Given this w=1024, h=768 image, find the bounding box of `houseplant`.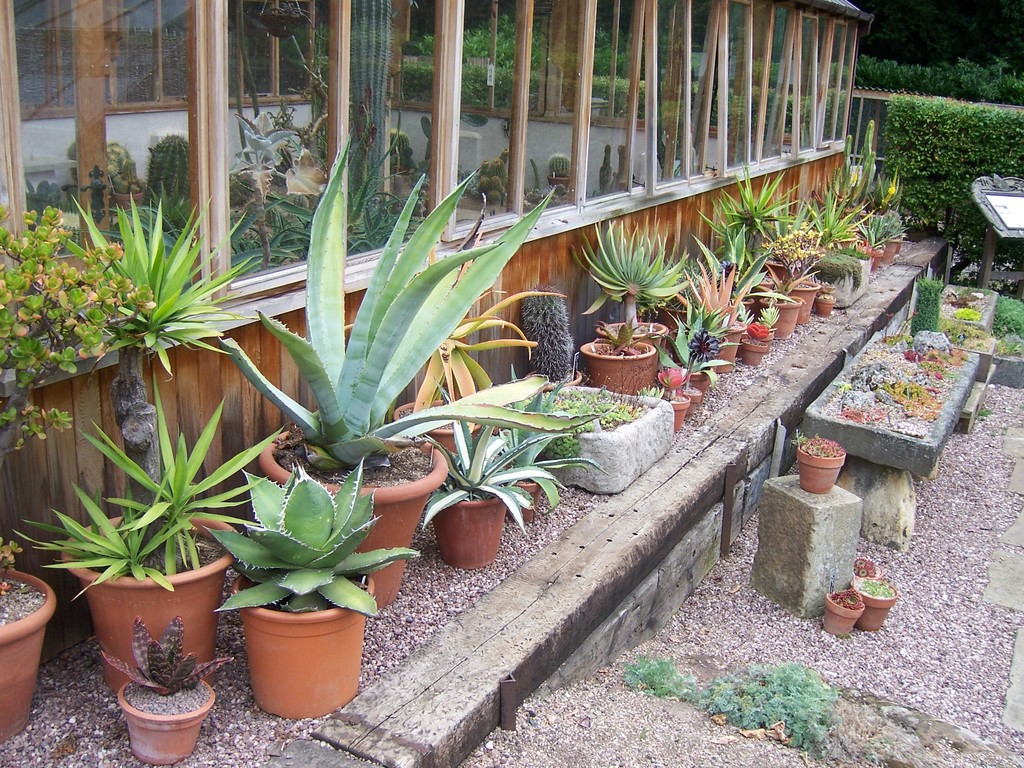
710/223/781/315.
